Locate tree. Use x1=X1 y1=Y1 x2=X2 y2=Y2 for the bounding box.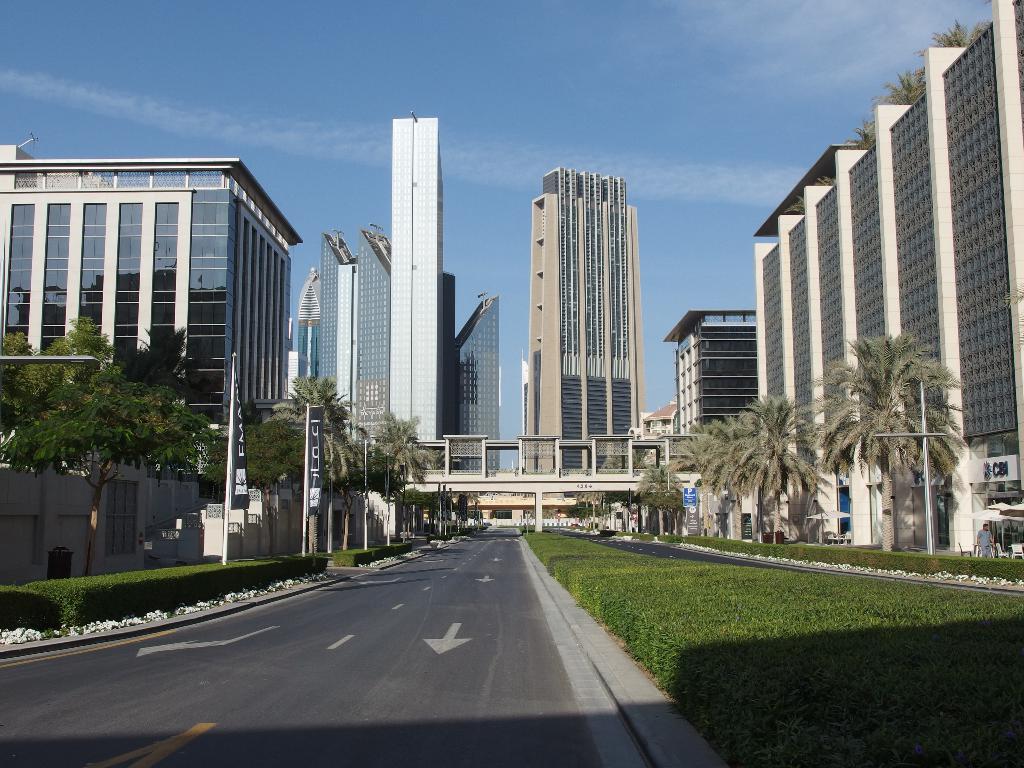
x1=341 y1=420 x2=382 y2=542.
